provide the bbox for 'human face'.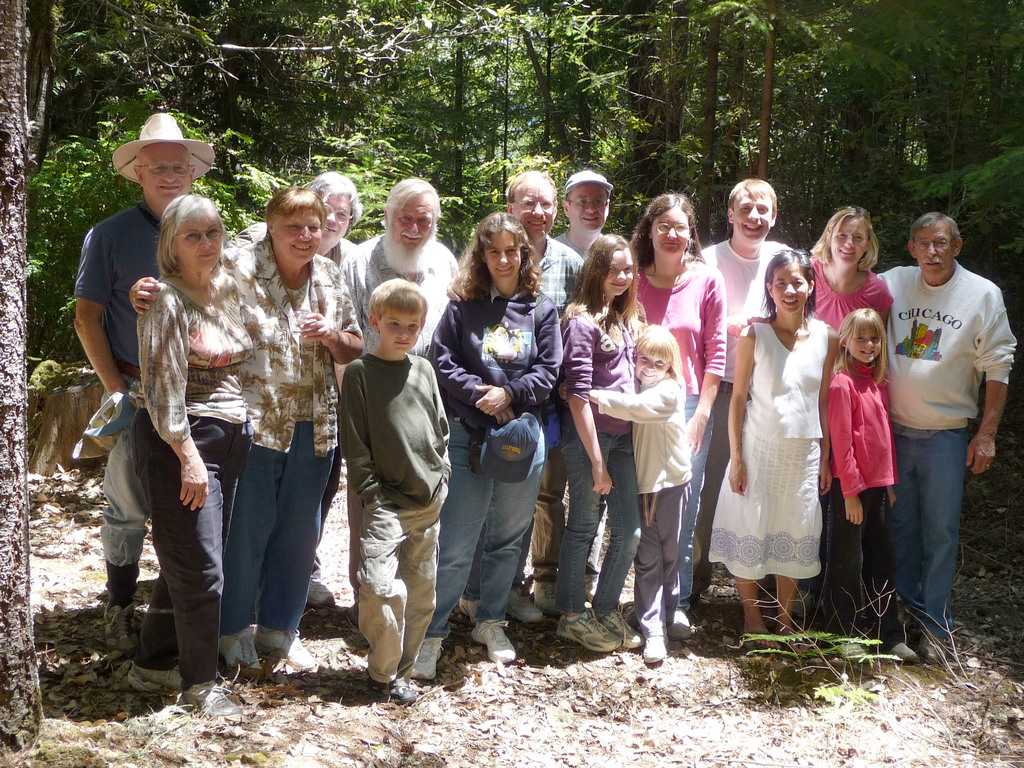
[x1=326, y1=193, x2=353, y2=246].
